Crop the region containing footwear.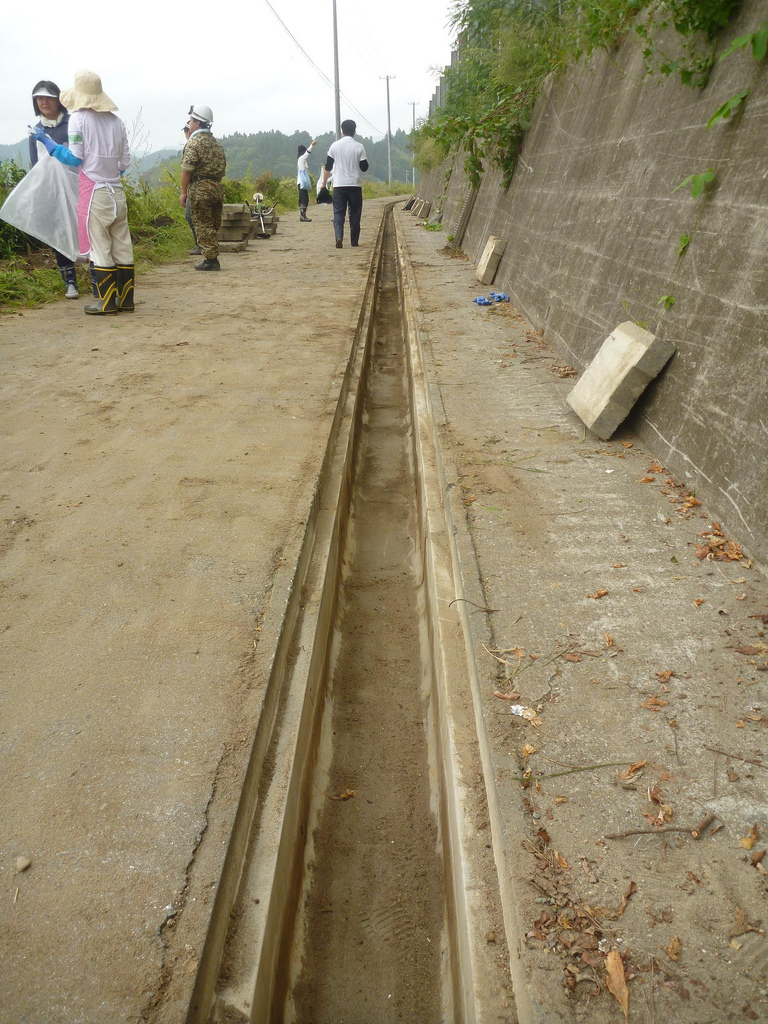
Crop region: <region>298, 202, 313, 223</region>.
